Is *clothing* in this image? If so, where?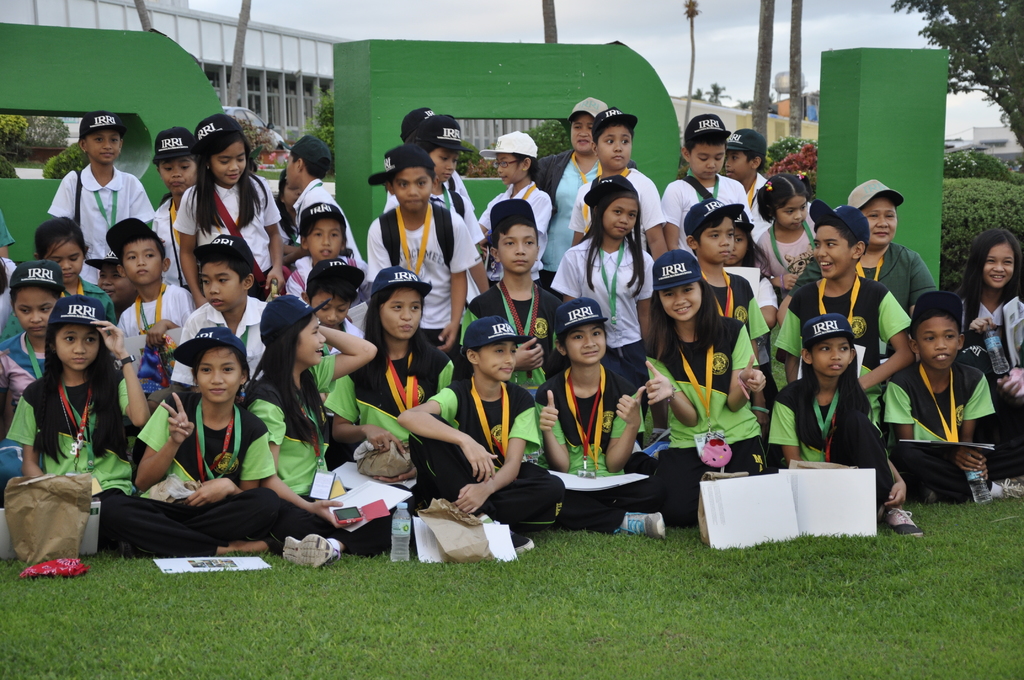
Yes, at [291, 179, 362, 259].
